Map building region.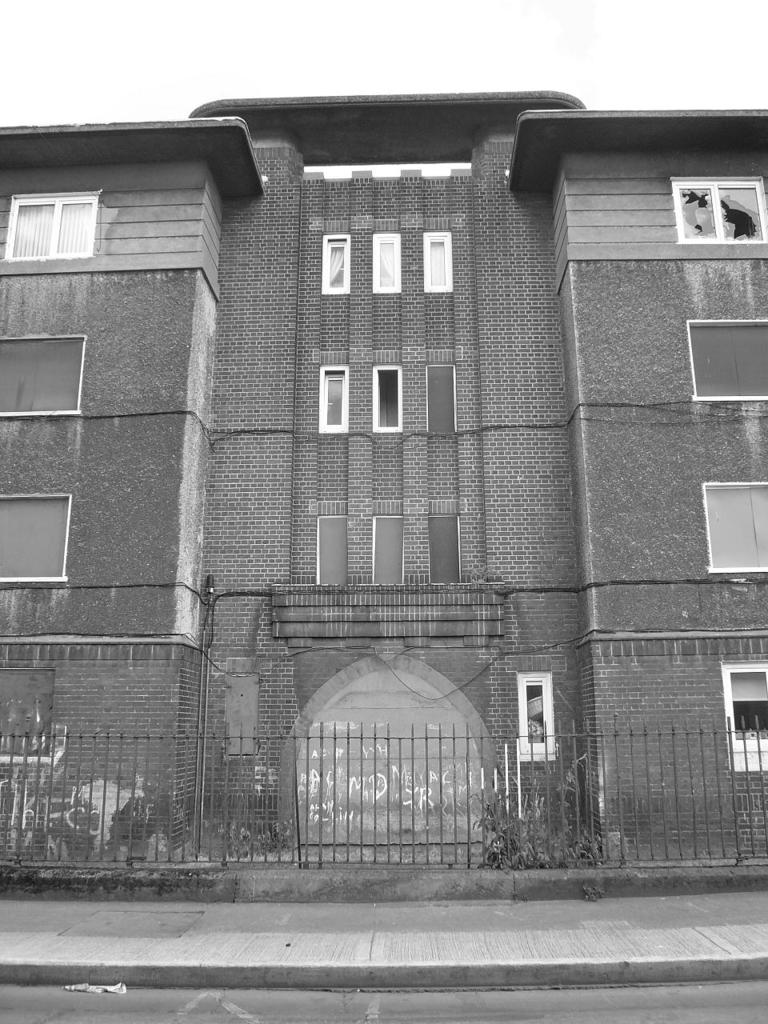
Mapped to rect(0, 97, 767, 873).
